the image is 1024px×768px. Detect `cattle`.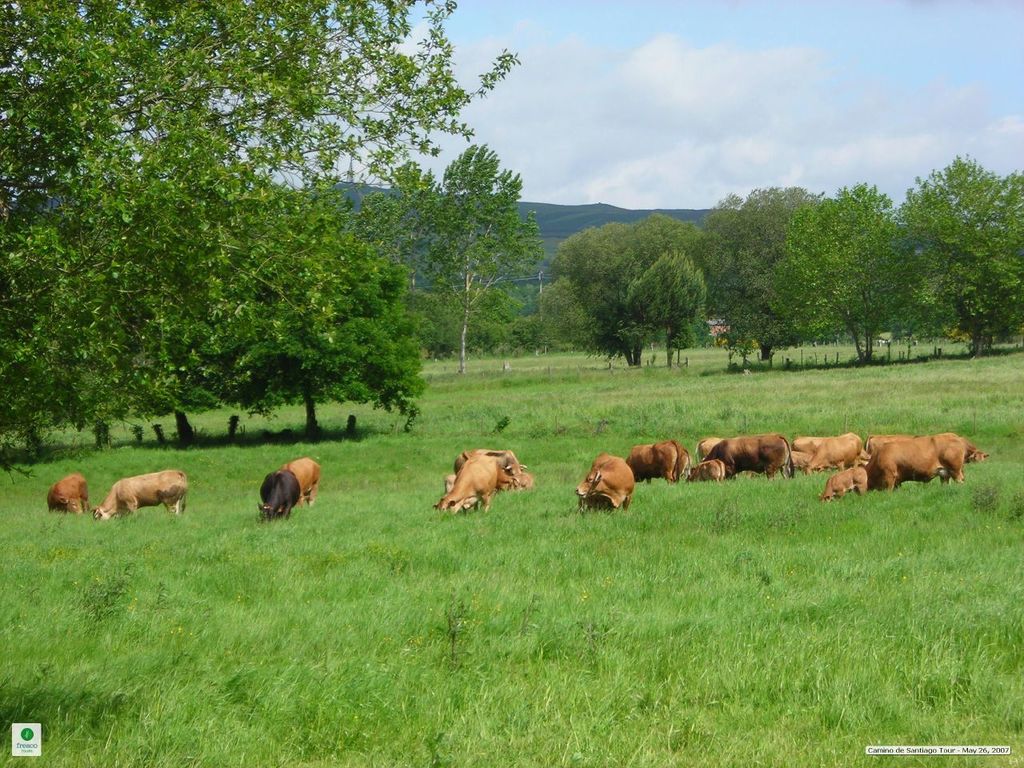
Detection: region(576, 450, 630, 512).
